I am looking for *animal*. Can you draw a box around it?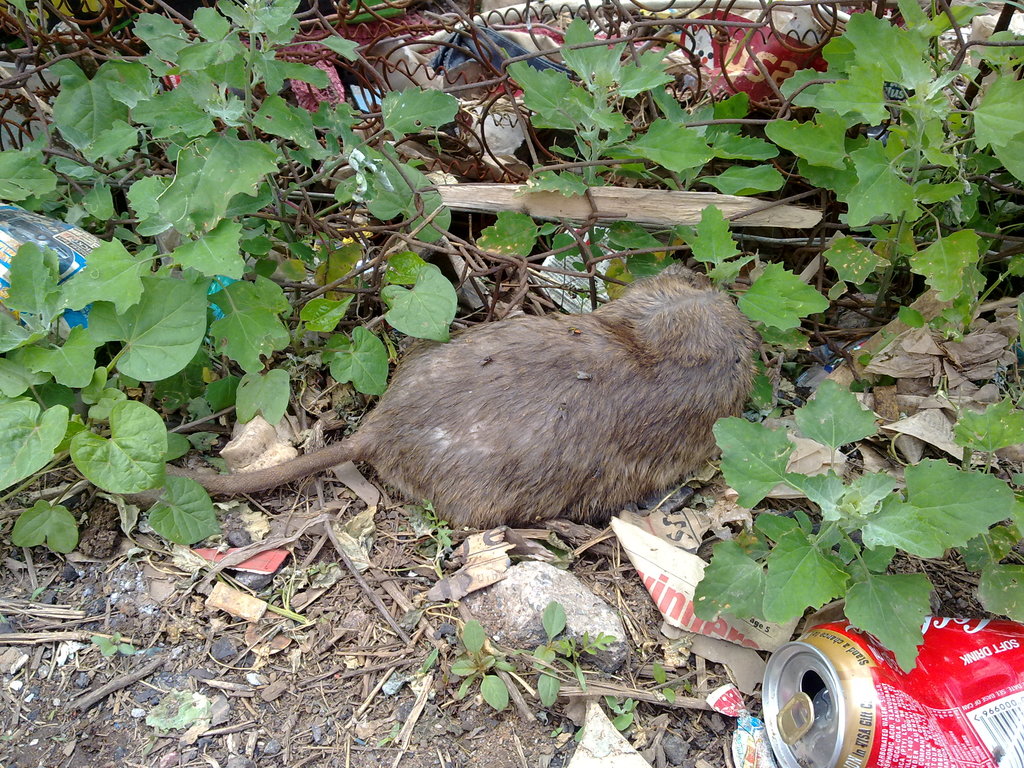
Sure, the bounding box is l=113, t=266, r=763, b=532.
